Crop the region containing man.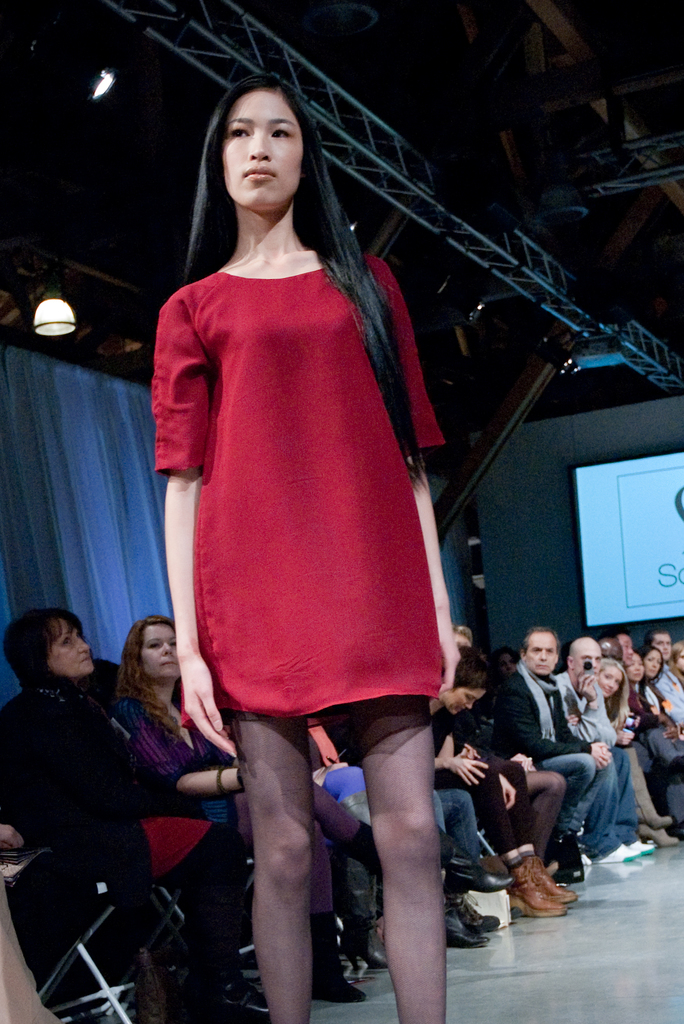
Crop region: (x1=554, y1=636, x2=654, y2=850).
